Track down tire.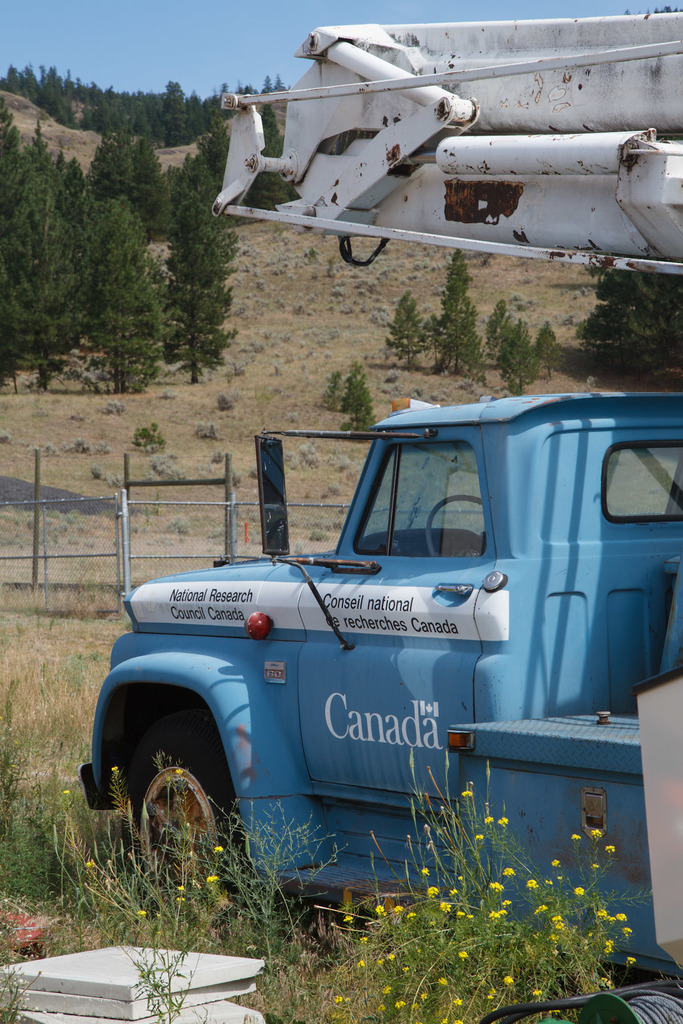
Tracked to l=124, t=742, r=254, b=899.
